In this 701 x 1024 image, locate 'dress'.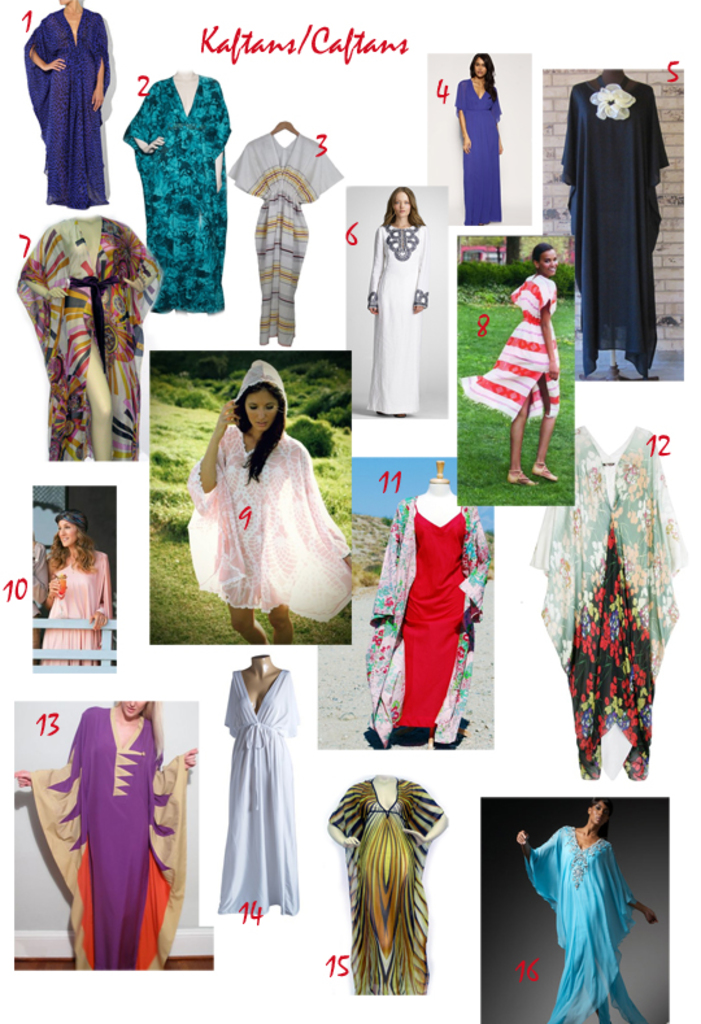
Bounding box: detection(561, 70, 669, 380).
